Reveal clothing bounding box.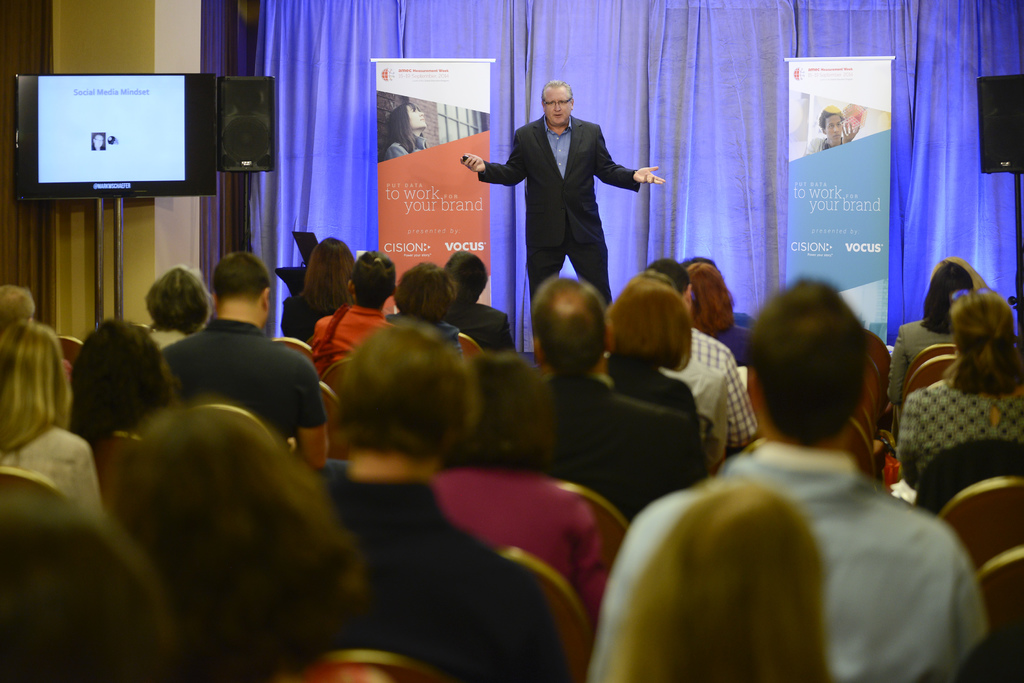
Revealed: 902:362:1023:482.
